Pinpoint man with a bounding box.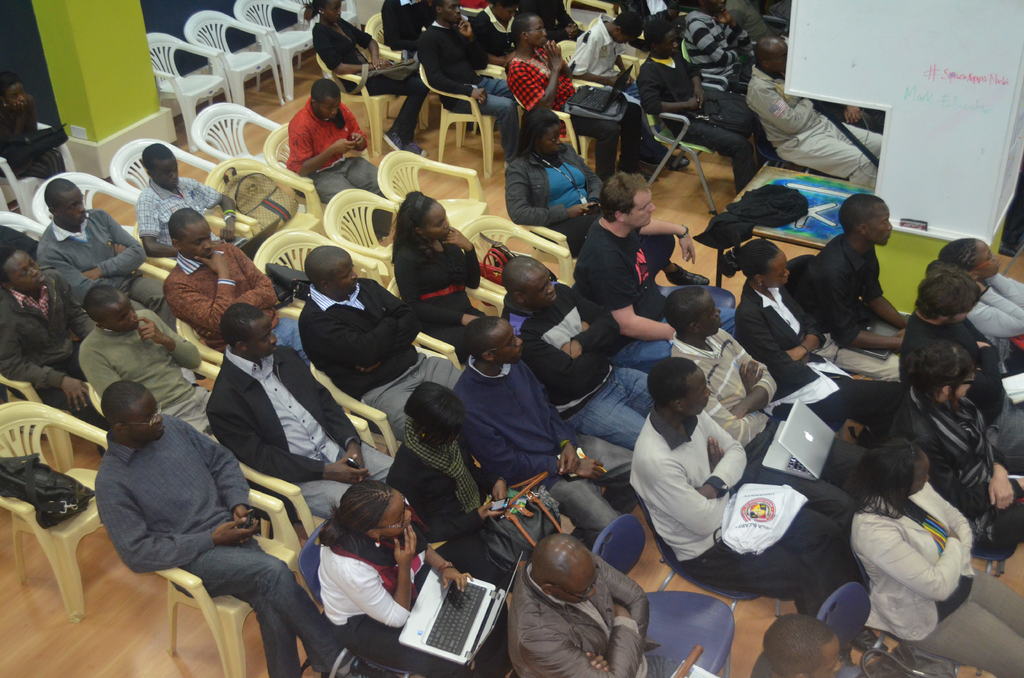
{"left": 628, "top": 355, "right": 865, "bottom": 608}.
